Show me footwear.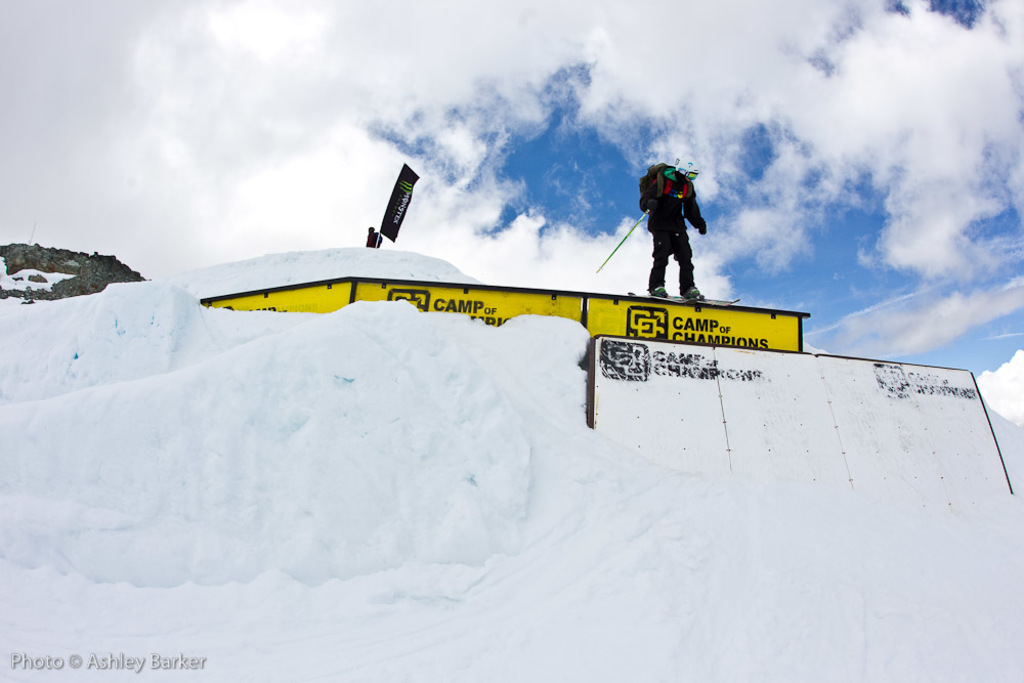
footwear is here: <region>680, 286, 699, 302</region>.
